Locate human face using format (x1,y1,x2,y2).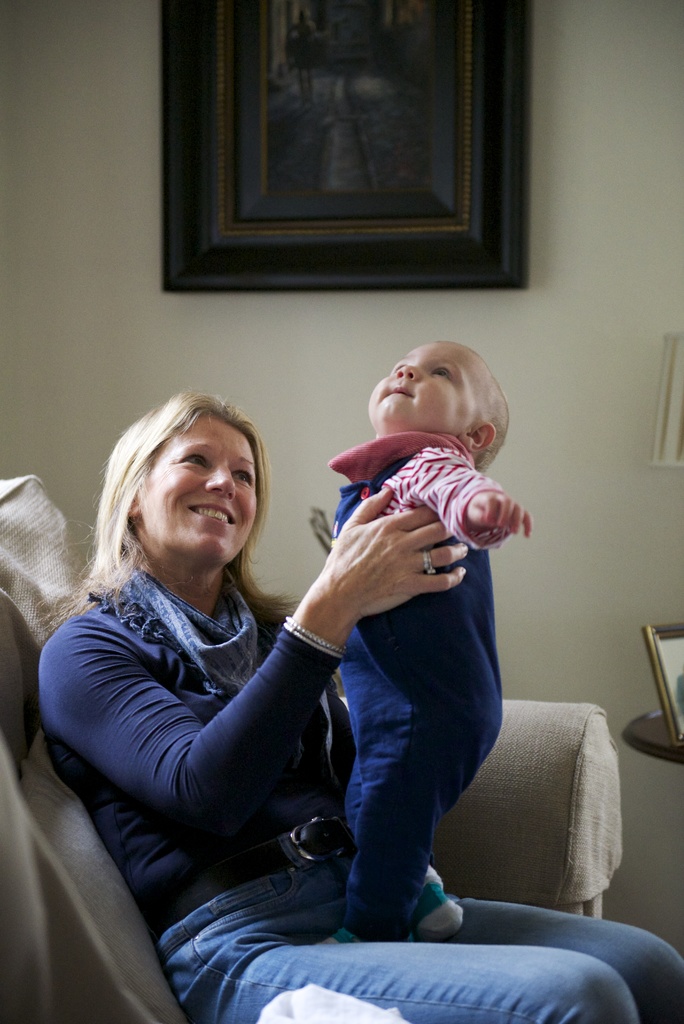
(366,351,489,431).
